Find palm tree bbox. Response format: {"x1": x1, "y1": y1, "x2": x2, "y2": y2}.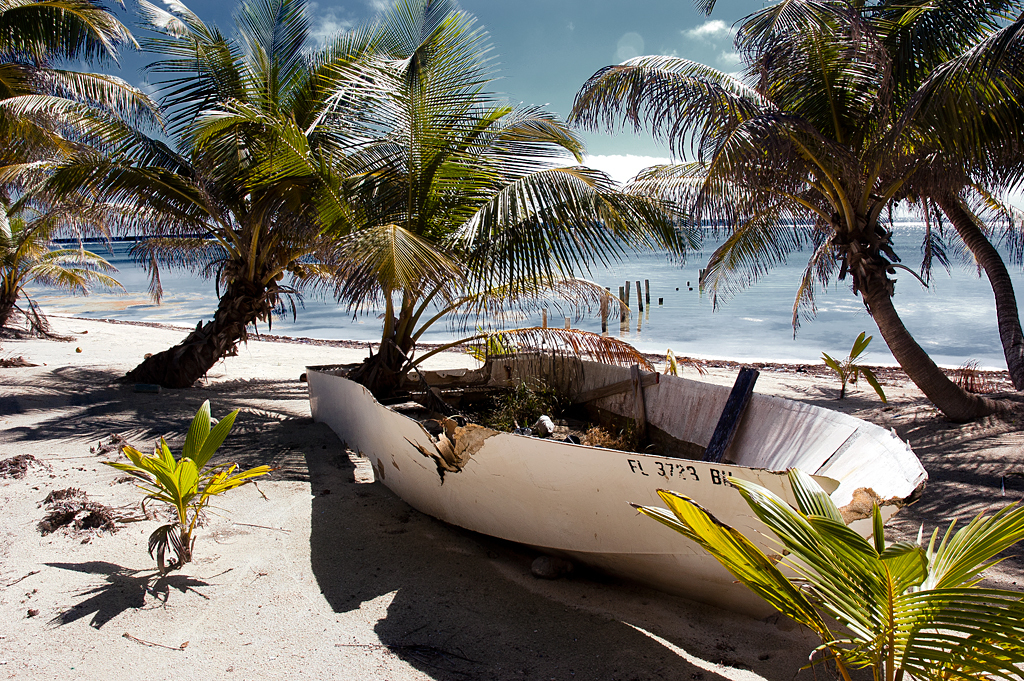
{"x1": 0, "y1": 0, "x2": 137, "y2": 310}.
